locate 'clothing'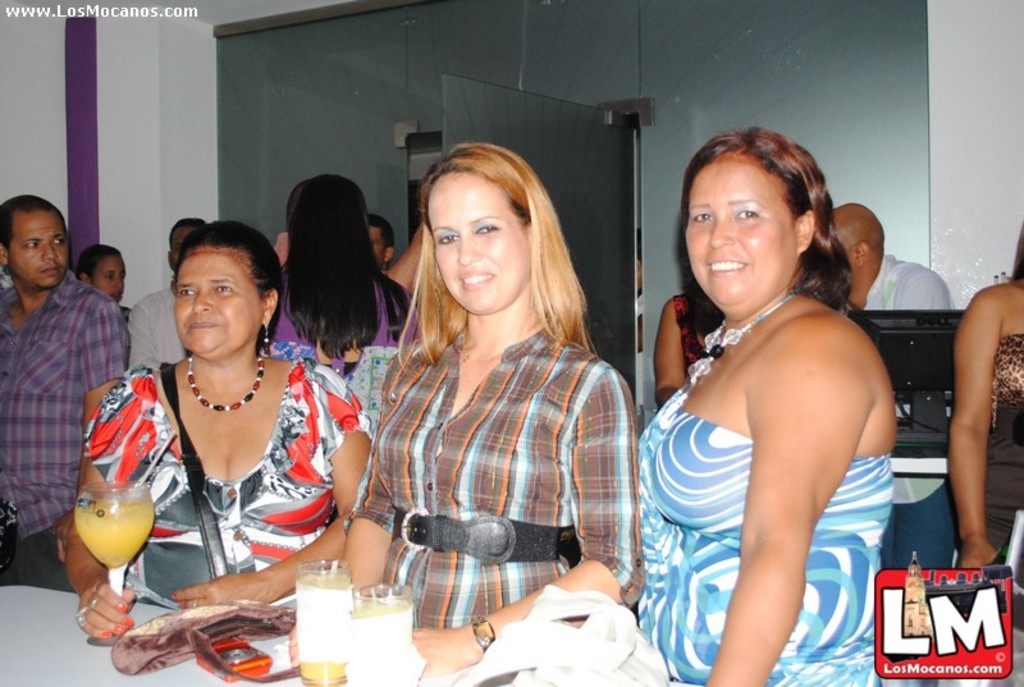
(x1=635, y1=296, x2=890, y2=686)
